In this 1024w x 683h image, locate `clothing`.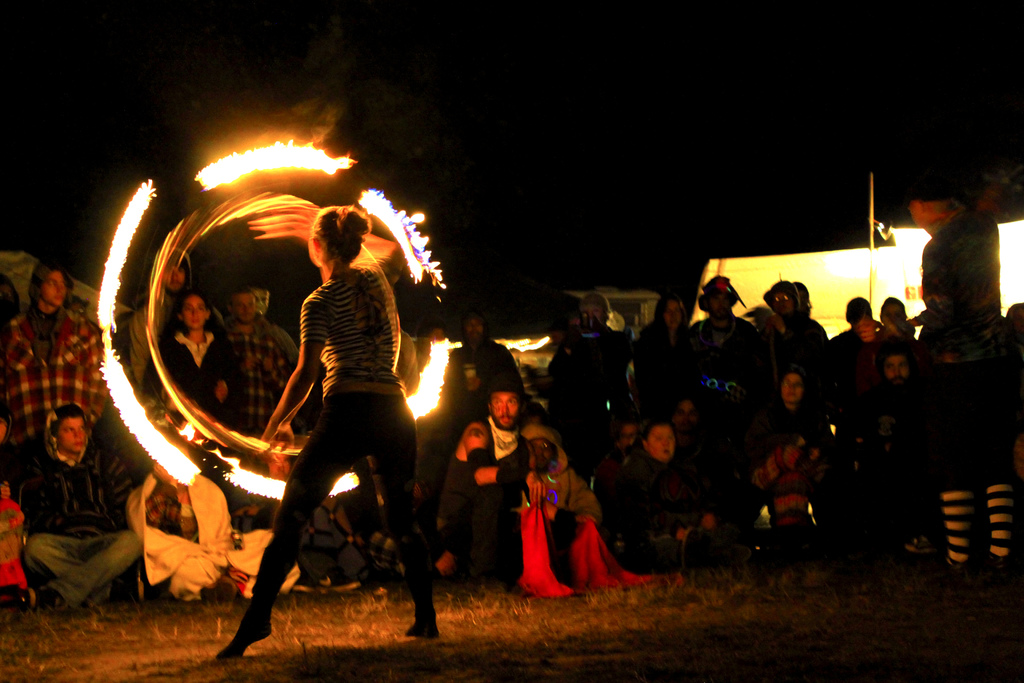
Bounding box: [666,317,778,425].
